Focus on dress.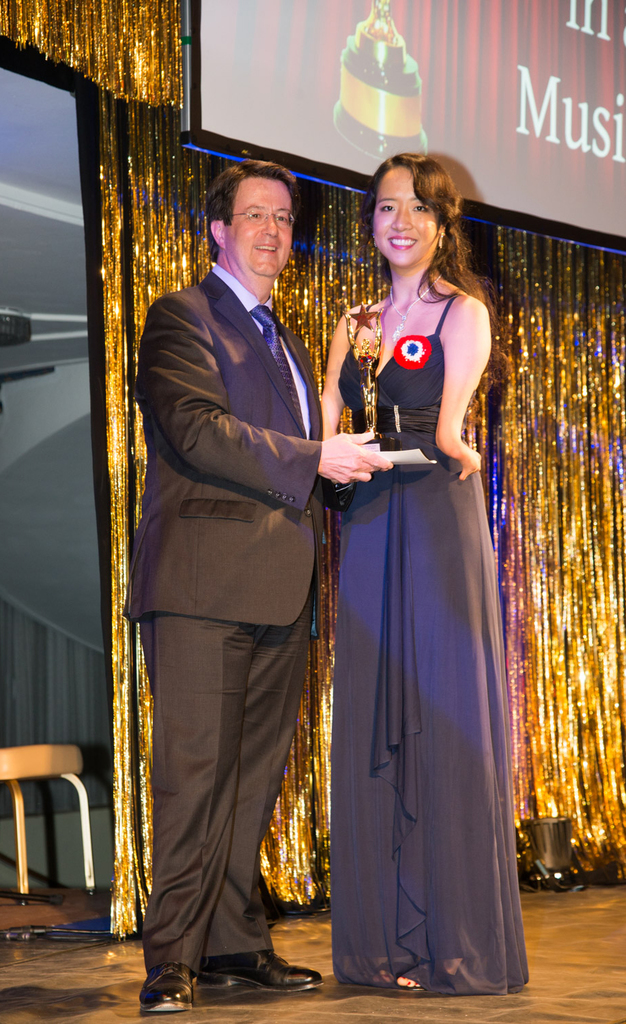
Focused at x1=328, y1=287, x2=531, y2=994.
